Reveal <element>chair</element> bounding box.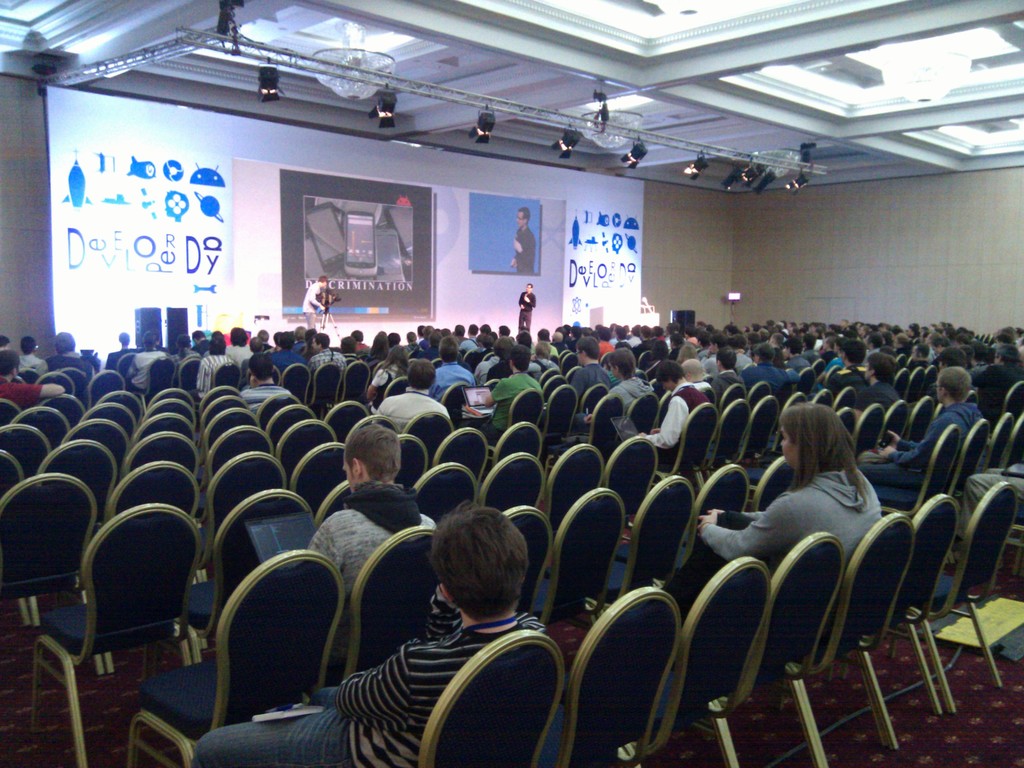
Revealed: locate(541, 443, 604, 532).
